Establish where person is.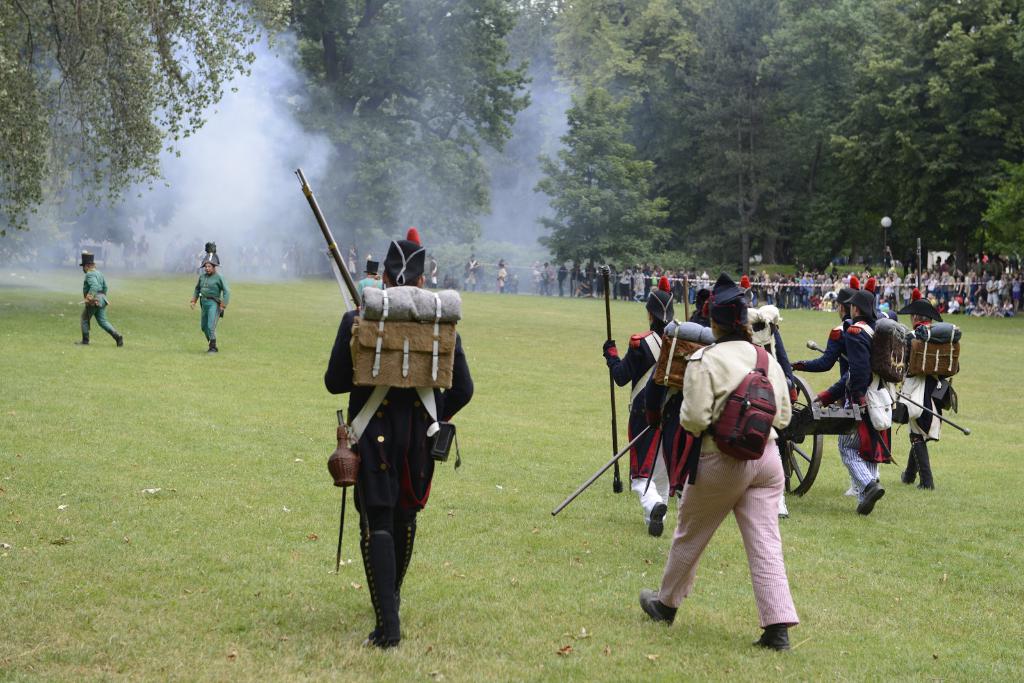
Established at 574/260/587/293.
